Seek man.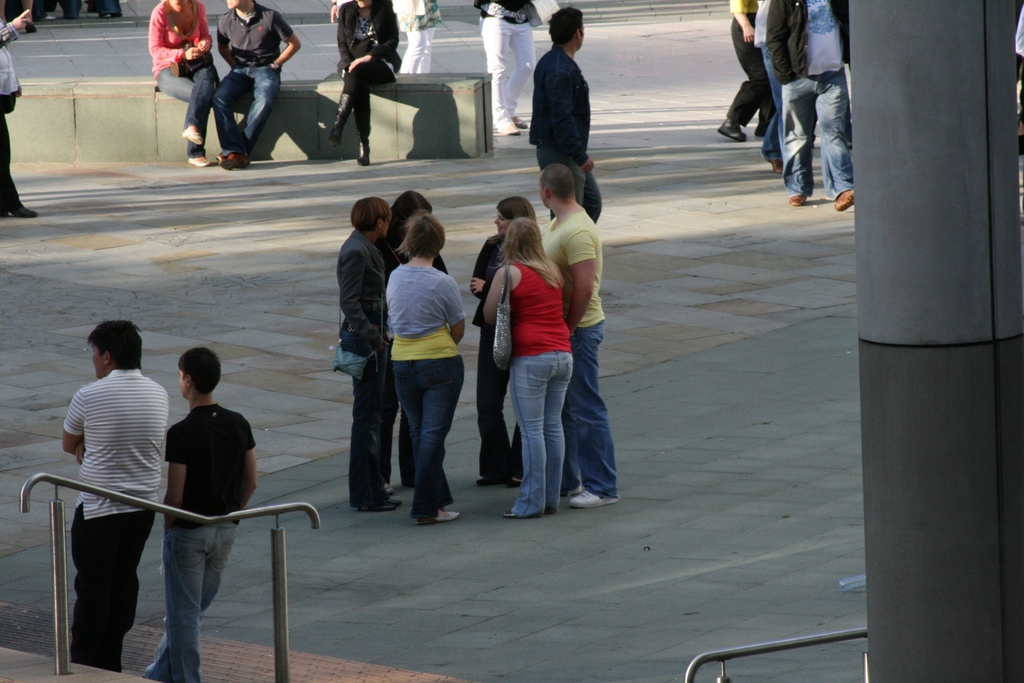
<box>753,0,808,175</box>.
